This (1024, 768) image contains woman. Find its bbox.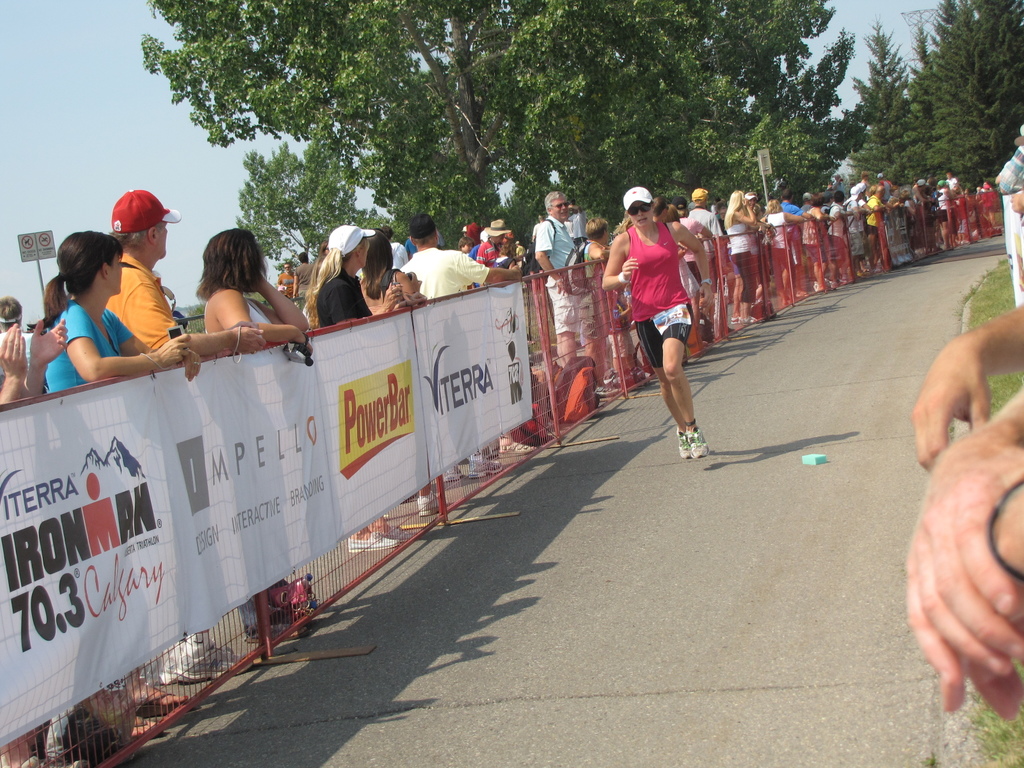
region(304, 223, 431, 547).
